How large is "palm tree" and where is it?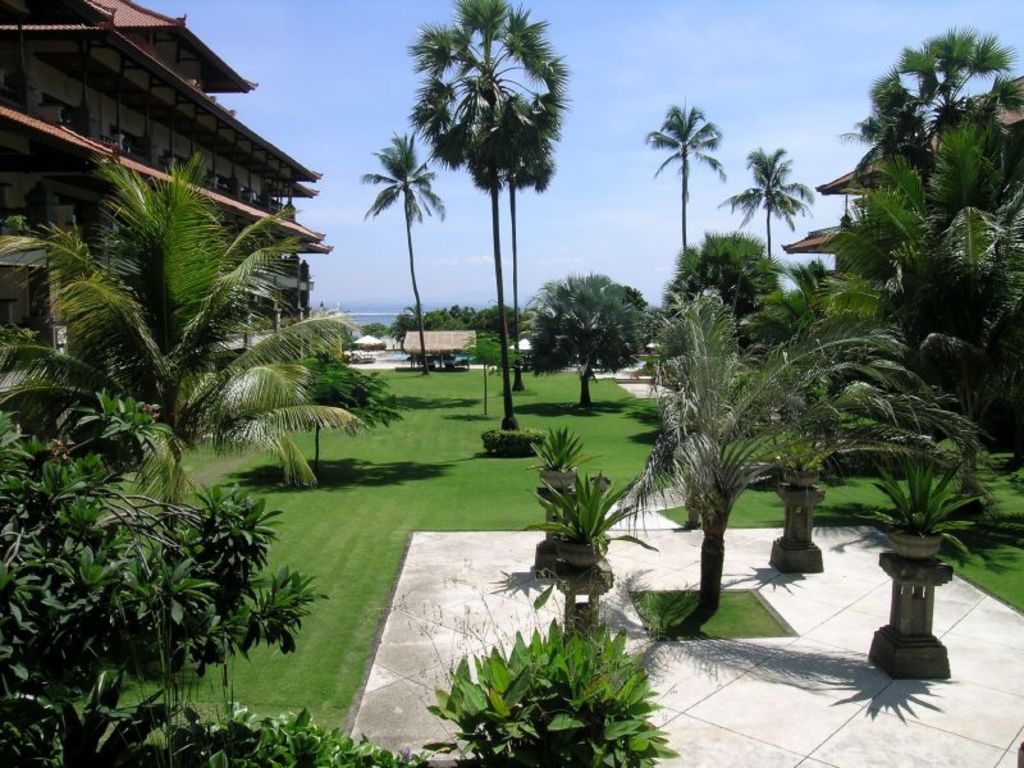
Bounding box: Rect(13, 165, 312, 544).
